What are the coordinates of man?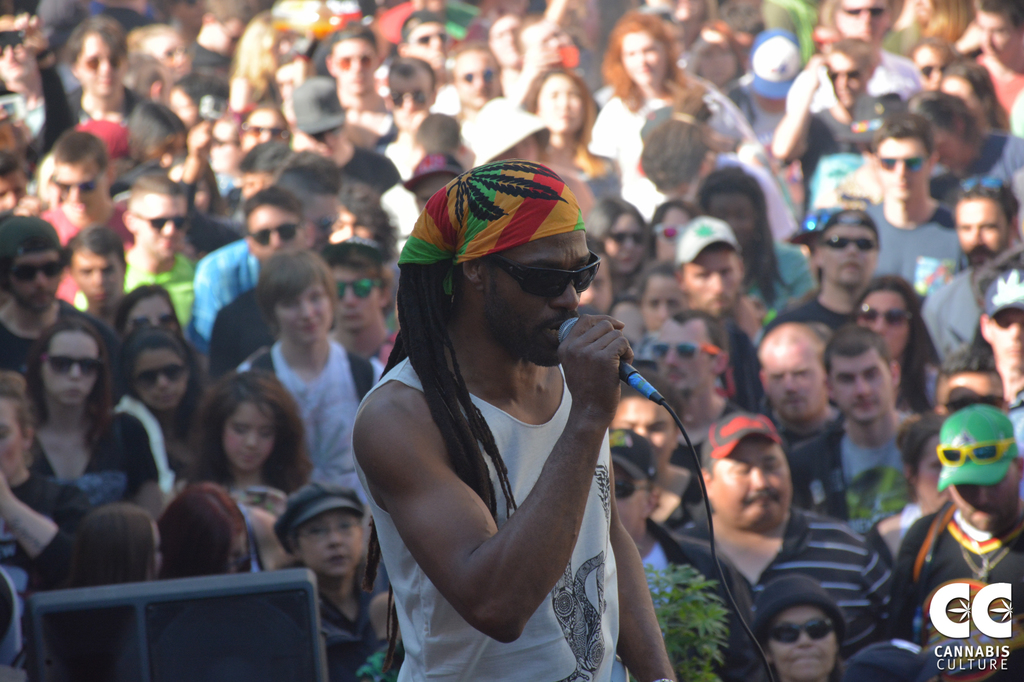
{"left": 973, "top": 0, "right": 1023, "bottom": 123}.
